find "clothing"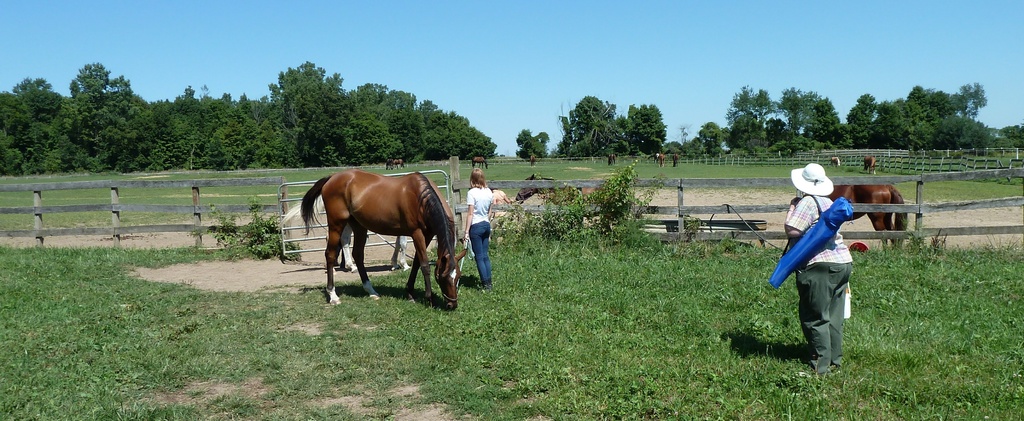
[left=472, top=180, right=500, bottom=300]
